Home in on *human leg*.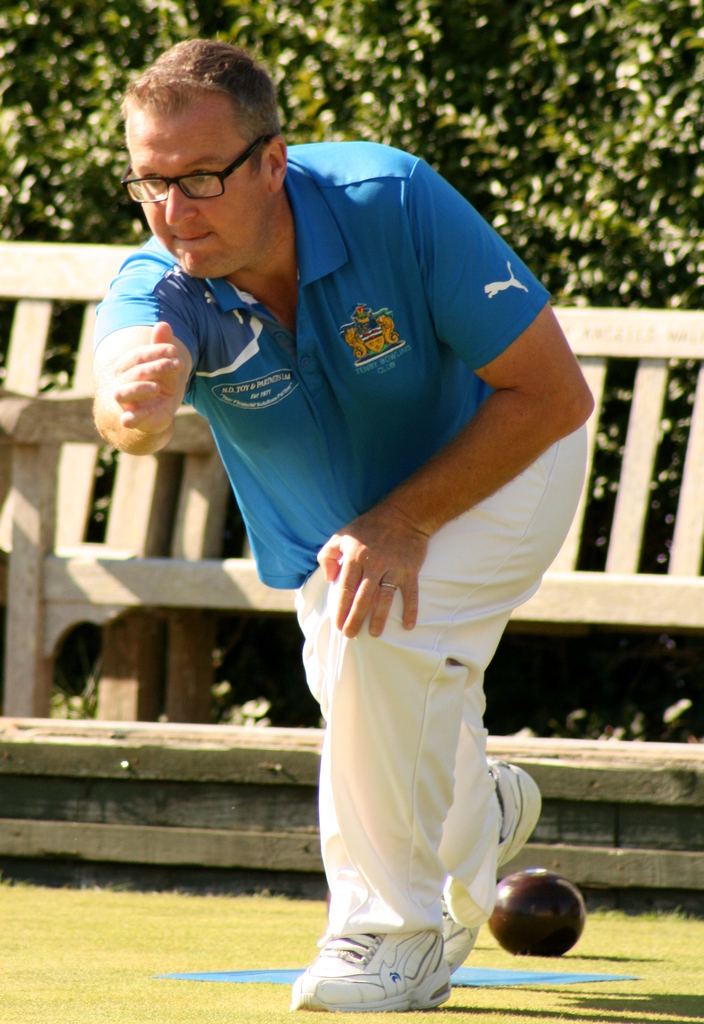
Homed in at bbox=[290, 426, 591, 1019].
